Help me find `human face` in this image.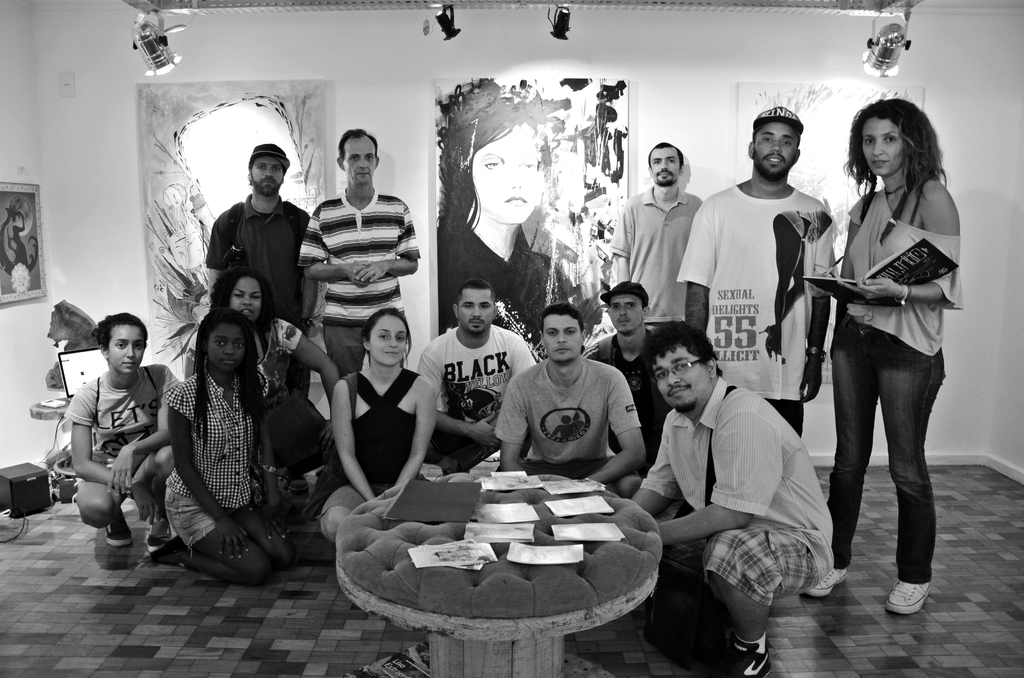
Found it: (x1=246, y1=155, x2=283, y2=194).
